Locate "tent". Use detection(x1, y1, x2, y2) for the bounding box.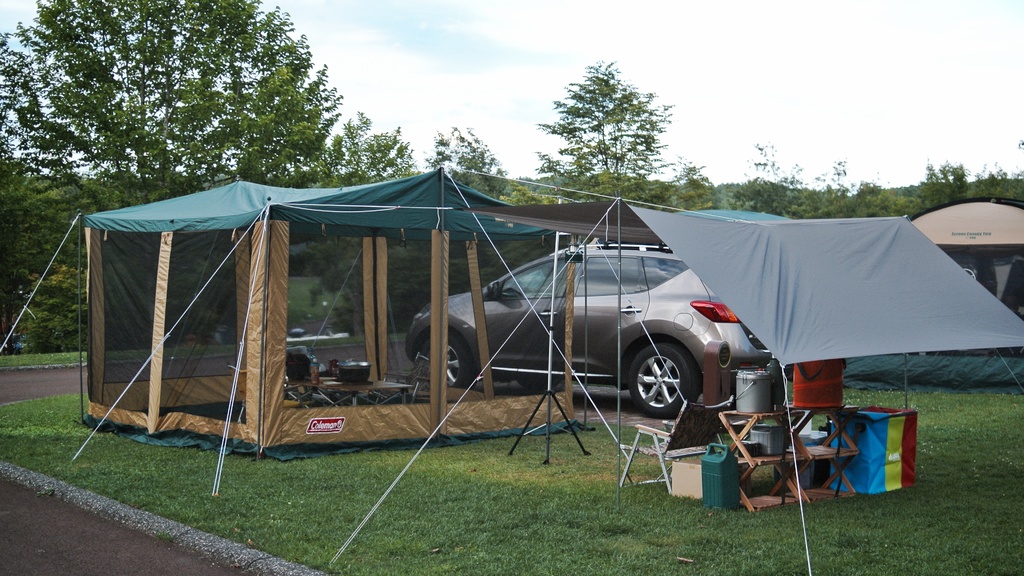
detection(557, 199, 1023, 575).
